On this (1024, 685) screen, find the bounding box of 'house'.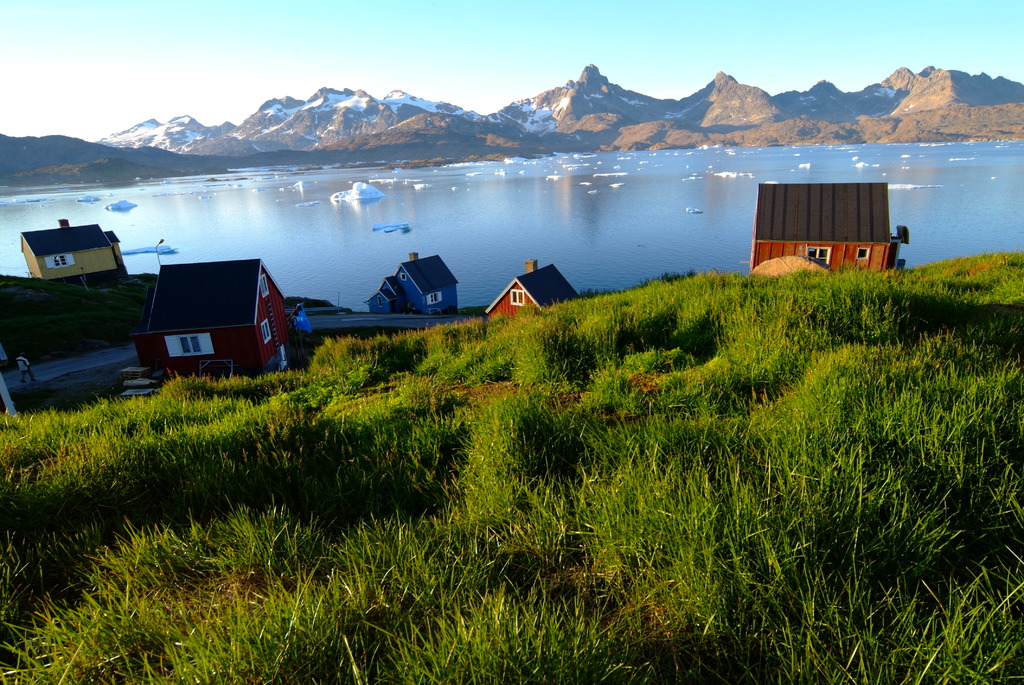
Bounding box: bbox=(370, 245, 463, 326).
